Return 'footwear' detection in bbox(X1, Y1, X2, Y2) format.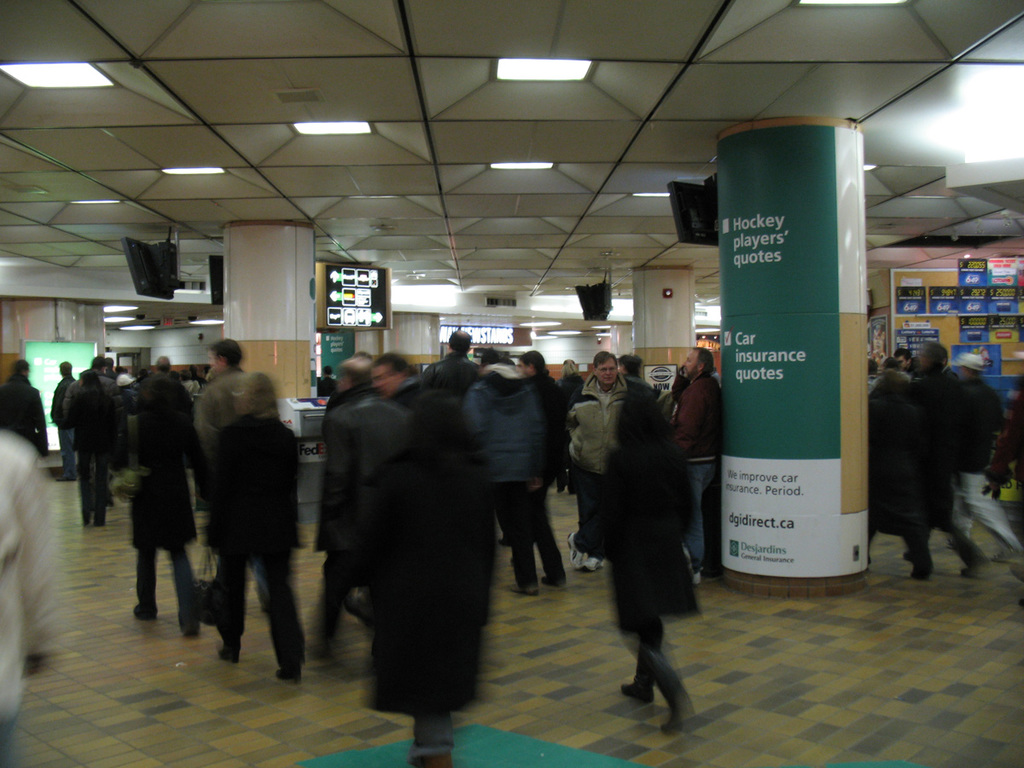
bbox(620, 679, 655, 701).
